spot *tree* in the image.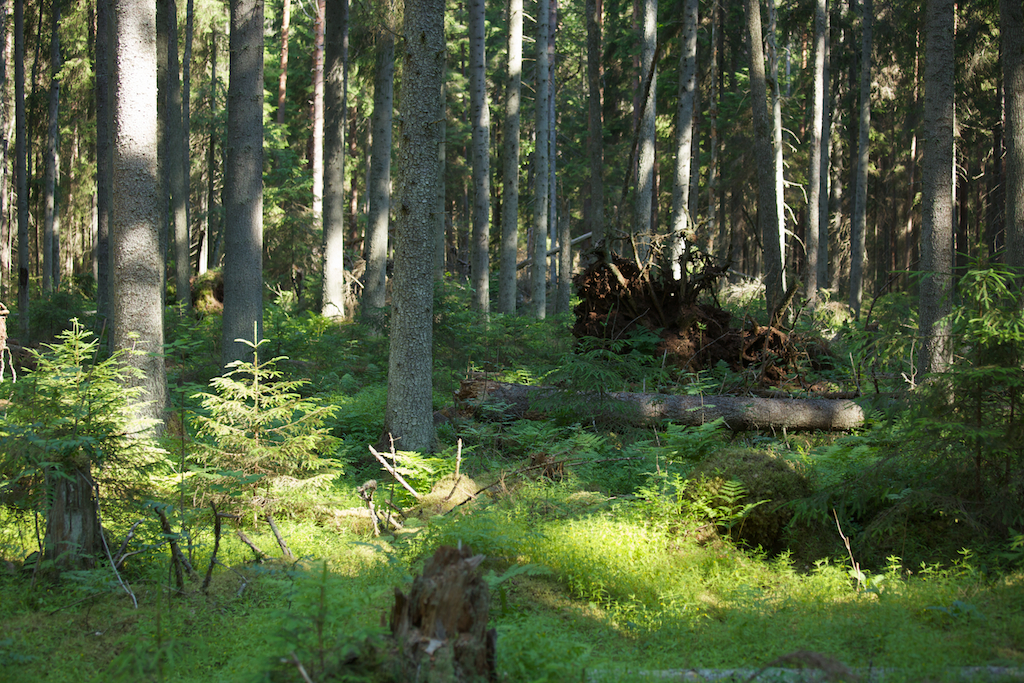
*tree* found at Rect(11, 276, 147, 572).
